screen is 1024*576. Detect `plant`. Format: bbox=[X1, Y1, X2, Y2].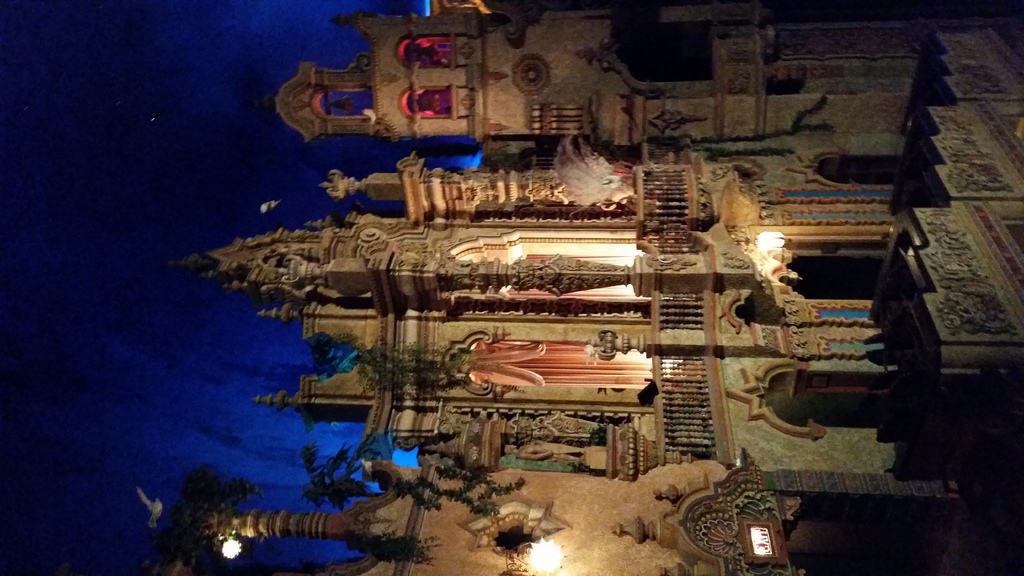
bbox=[297, 440, 527, 520].
